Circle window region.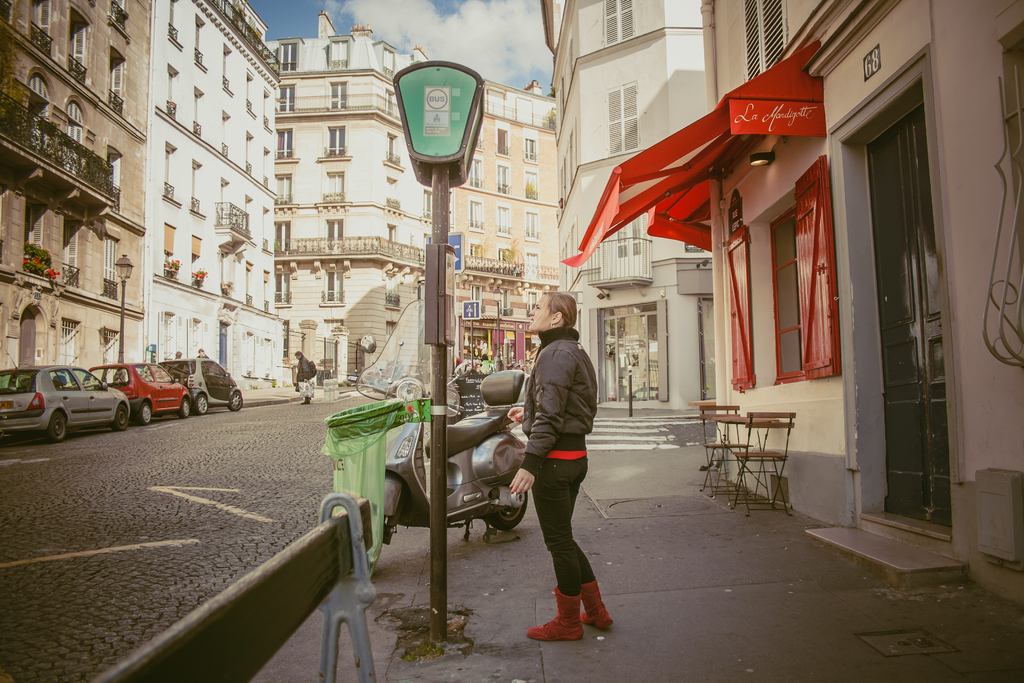
Region: [599, 0, 636, 46].
